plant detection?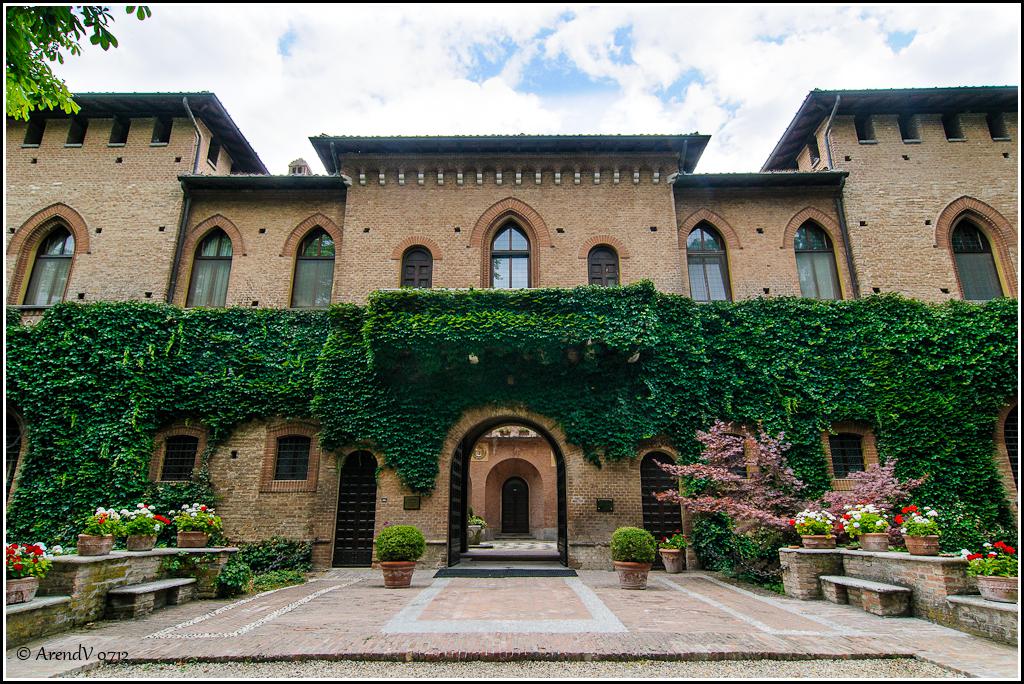
locate(784, 505, 828, 538)
